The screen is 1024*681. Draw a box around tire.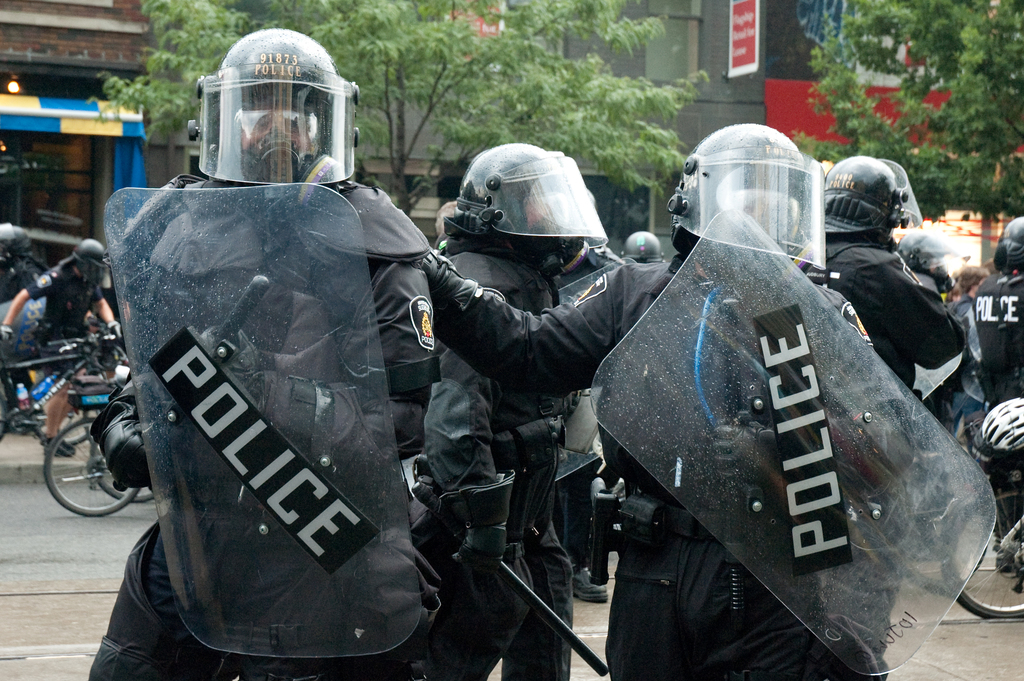
[left=40, top=359, right=122, bottom=446].
